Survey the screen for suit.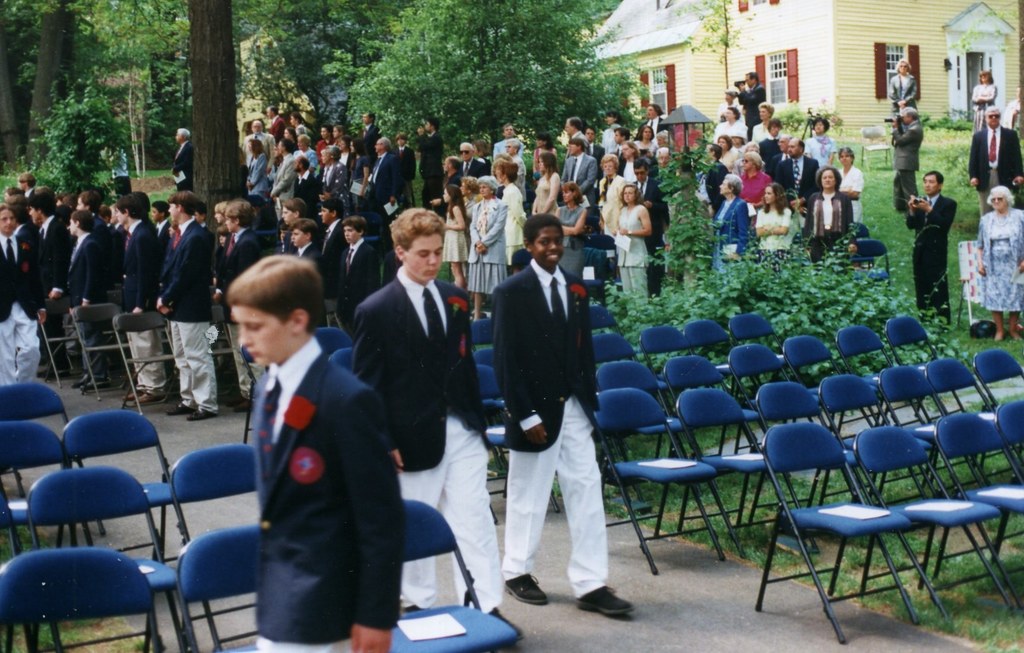
Survey found: 39:212:65:356.
